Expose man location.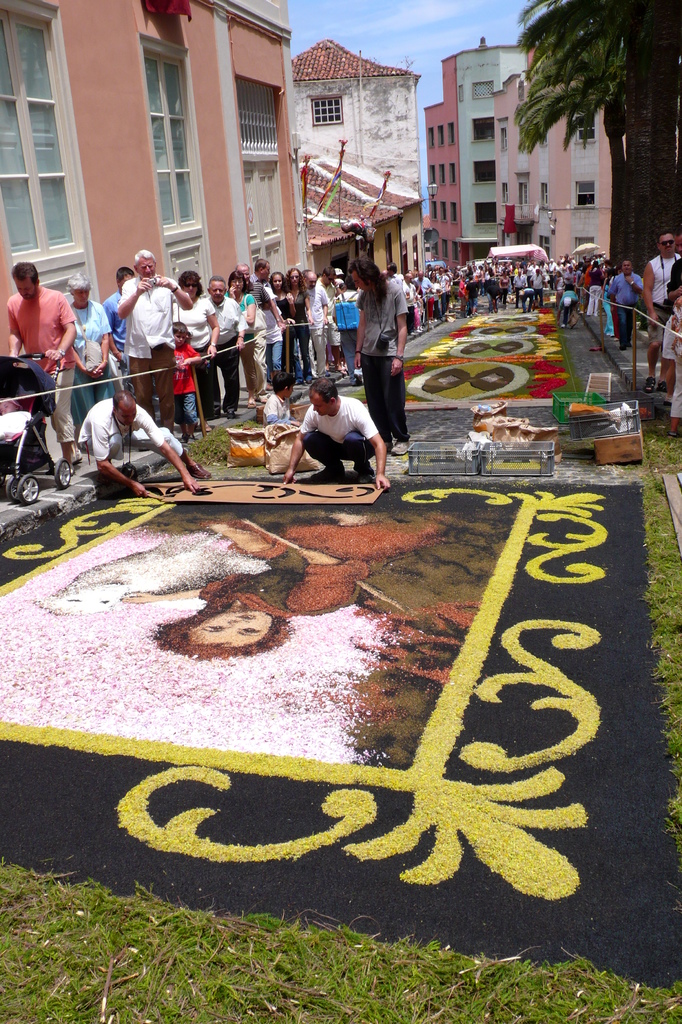
Exposed at [204,273,239,413].
